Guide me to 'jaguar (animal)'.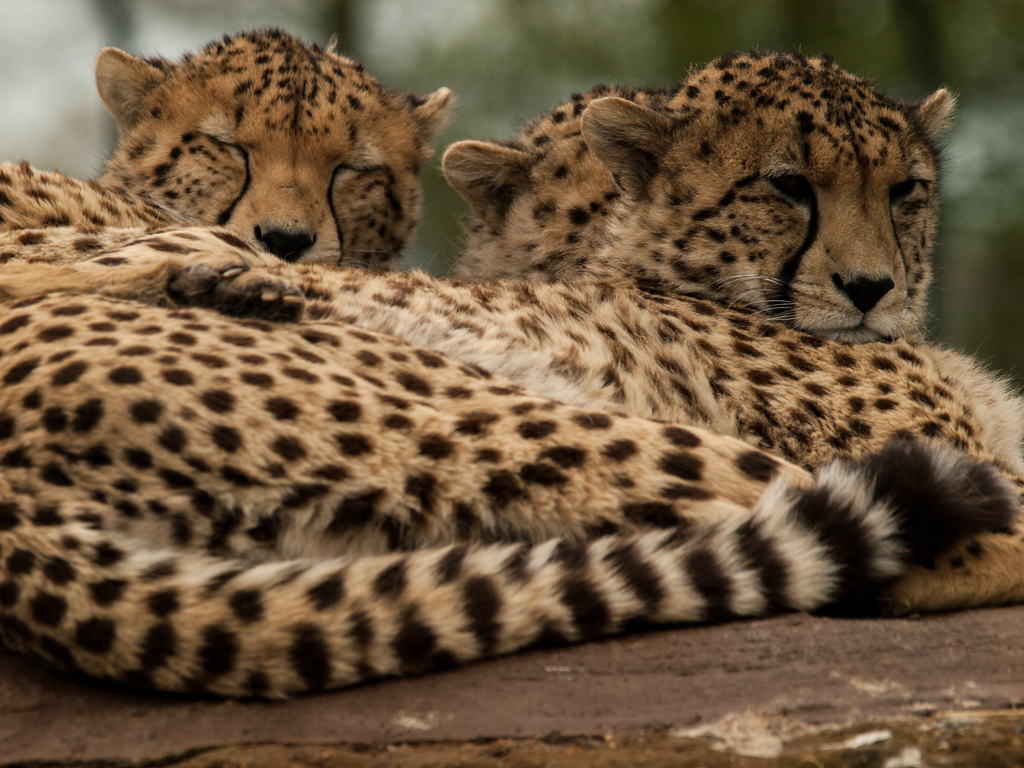
Guidance: 429,76,700,276.
